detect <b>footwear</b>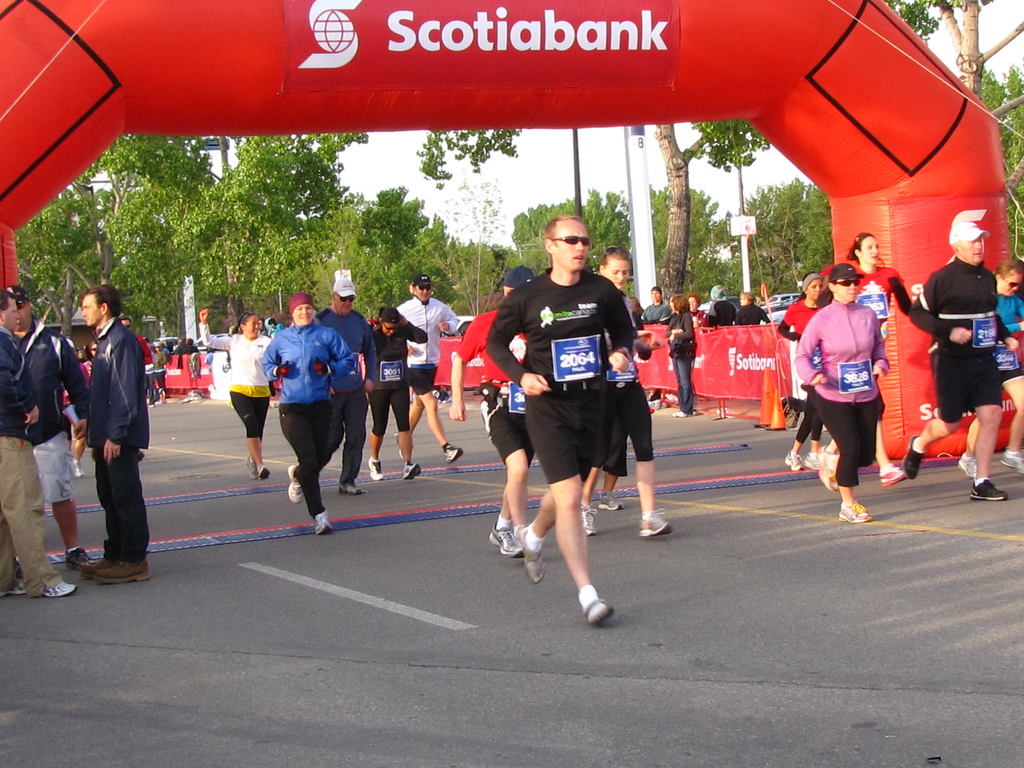
<box>996,447,1023,470</box>
